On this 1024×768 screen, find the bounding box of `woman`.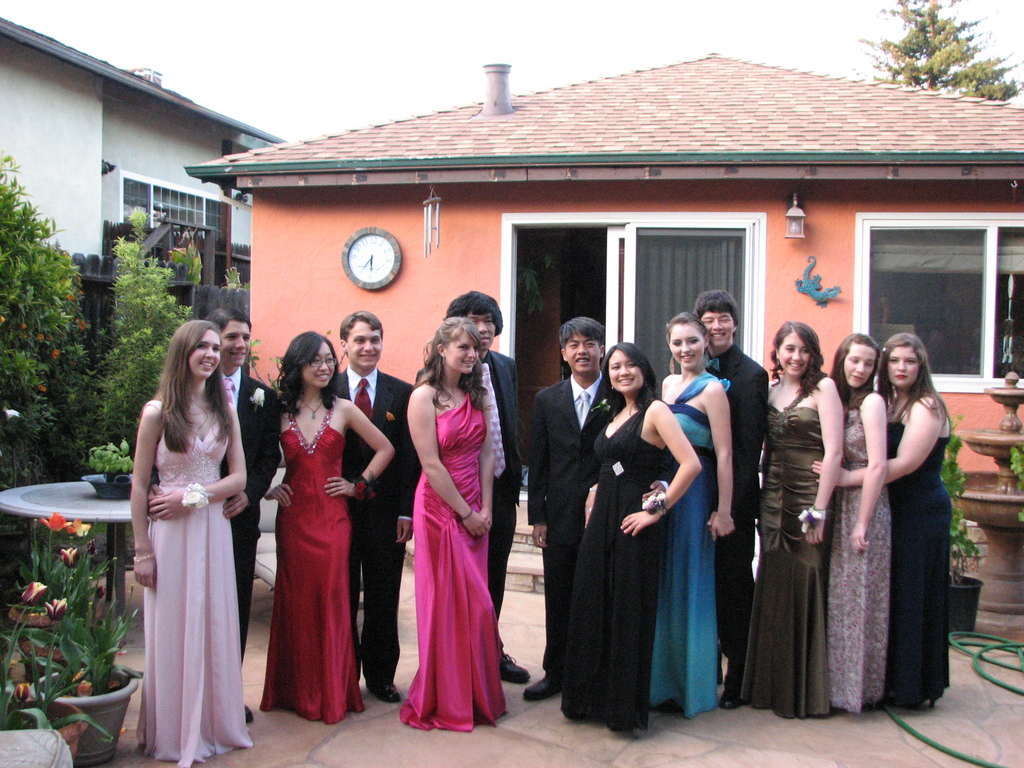
Bounding box: (x1=132, y1=320, x2=250, y2=767).
